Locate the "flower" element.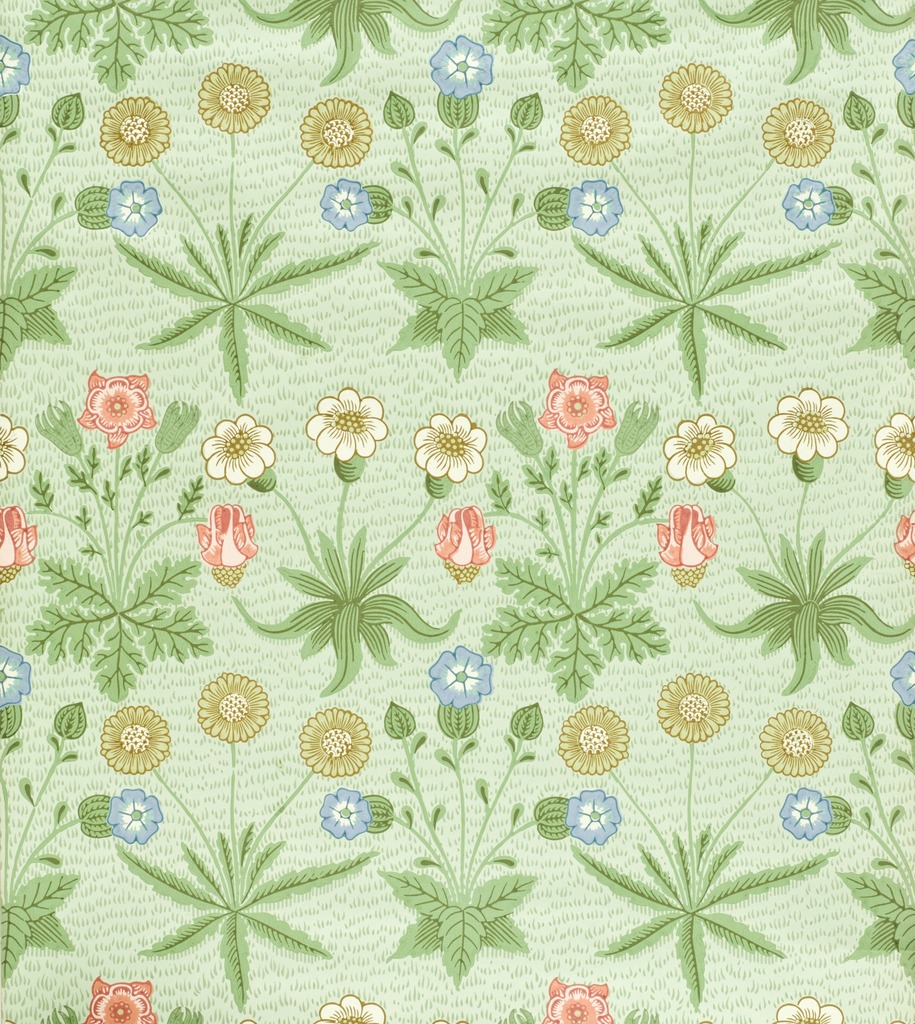
Element bbox: <region>895, 514, 914, 564</region>.
